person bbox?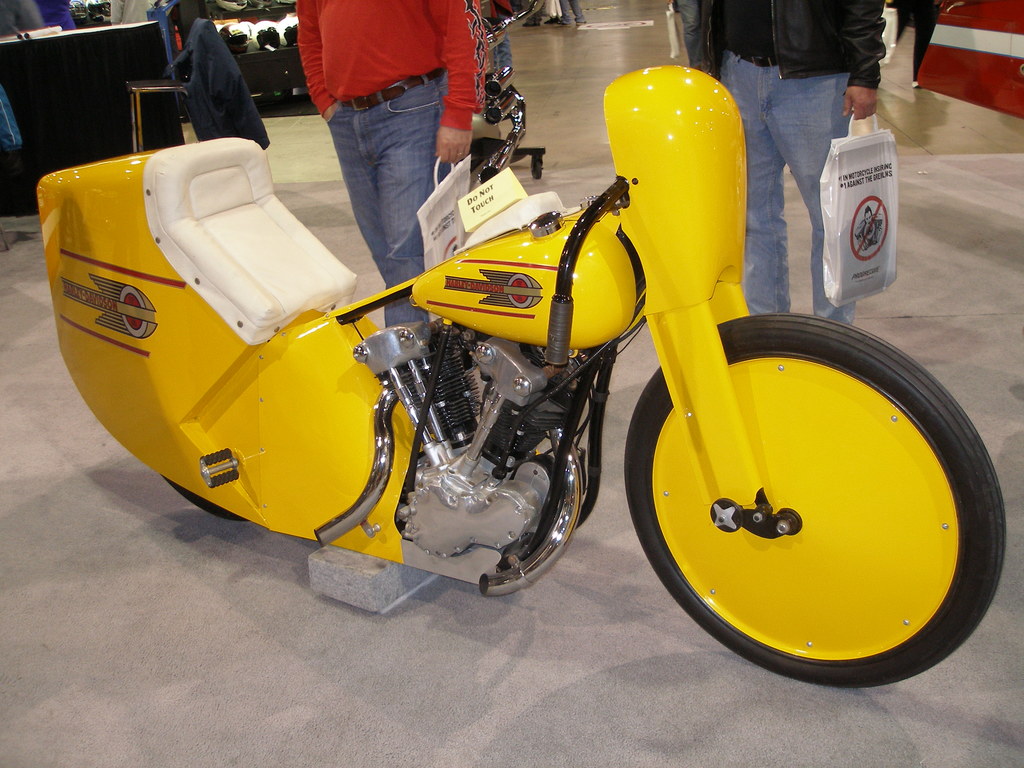
pyautogui.locateOnScreen(281, 0, 482, 269)
